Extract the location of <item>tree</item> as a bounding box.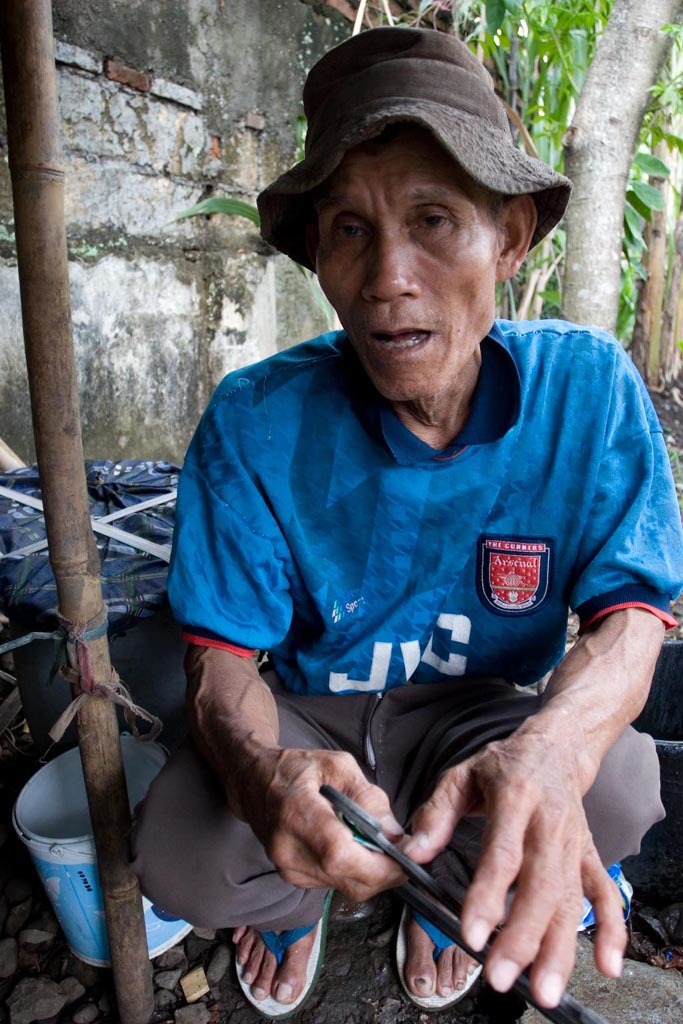
<bbox>334, 0, 682, 408</bbox>.
